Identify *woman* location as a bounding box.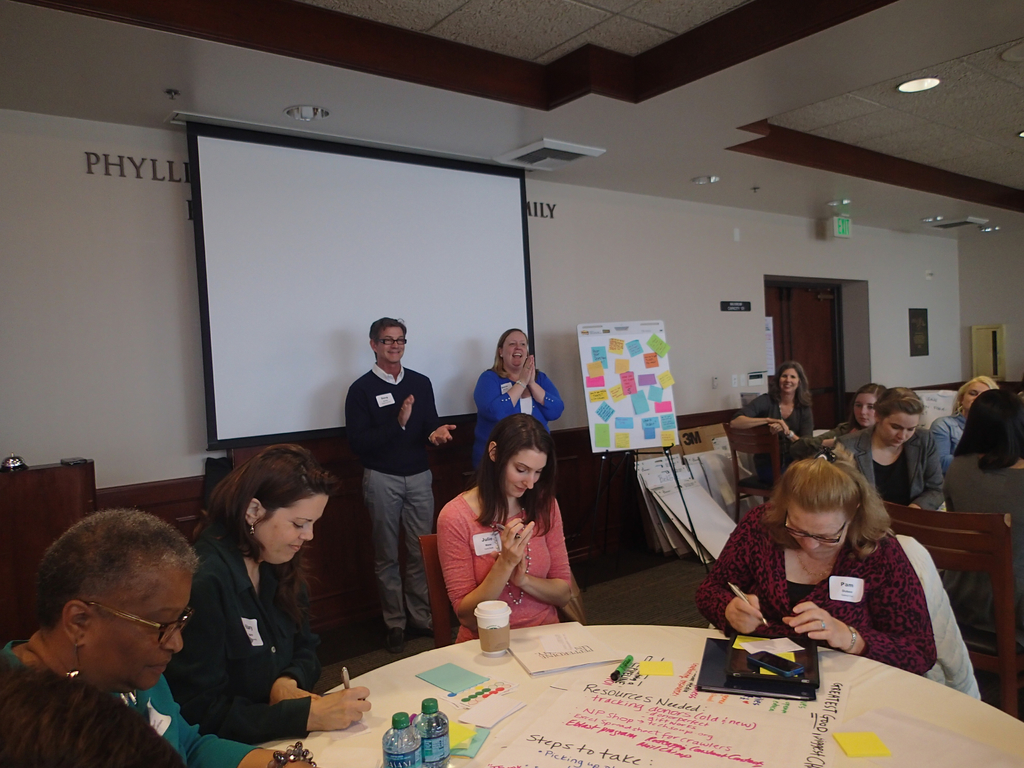
x1=690, y1=454, x2=938, y2=675.
